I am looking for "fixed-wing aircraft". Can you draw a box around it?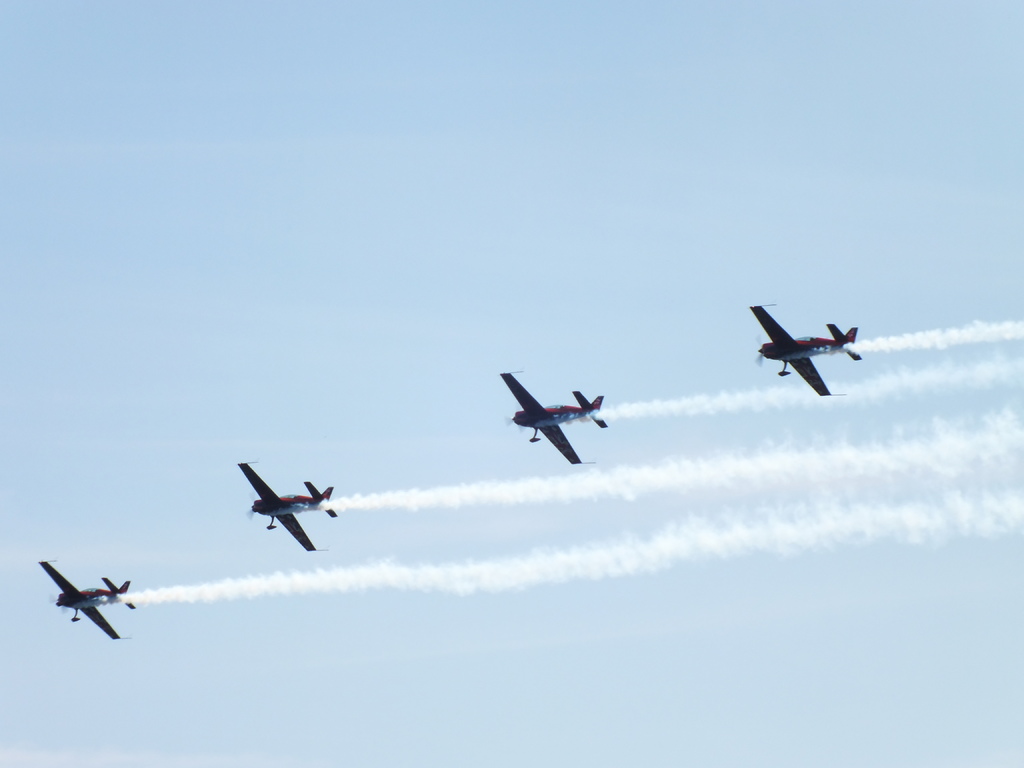
Sure, the bounding box is locate(231, 460, 342, 553).
